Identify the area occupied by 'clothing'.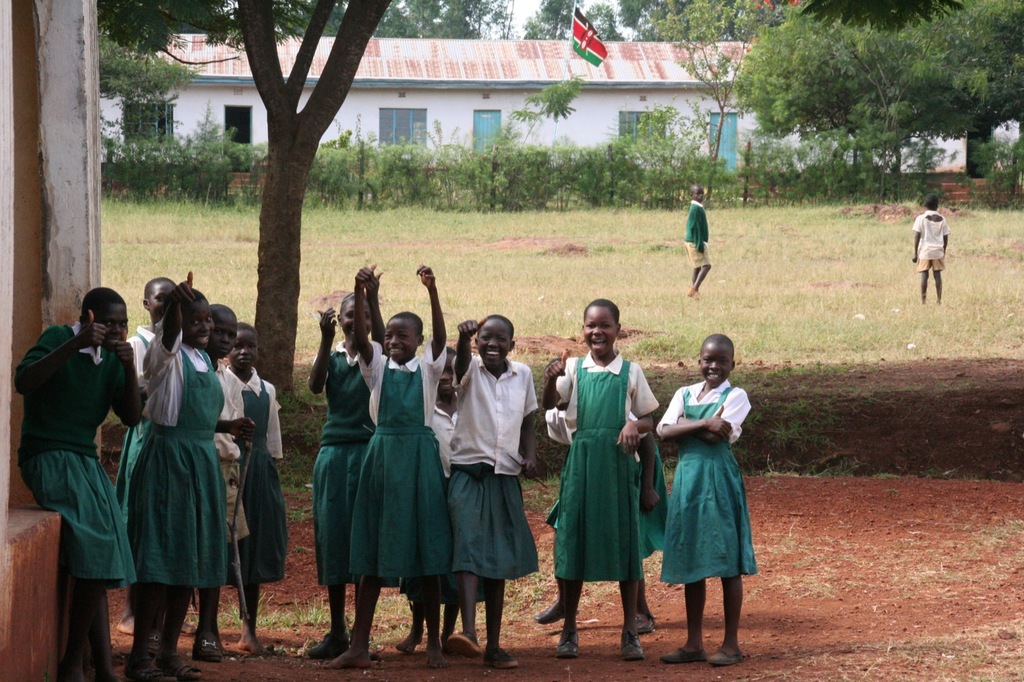
Area: bbox=(118, 336, 227, 577).
